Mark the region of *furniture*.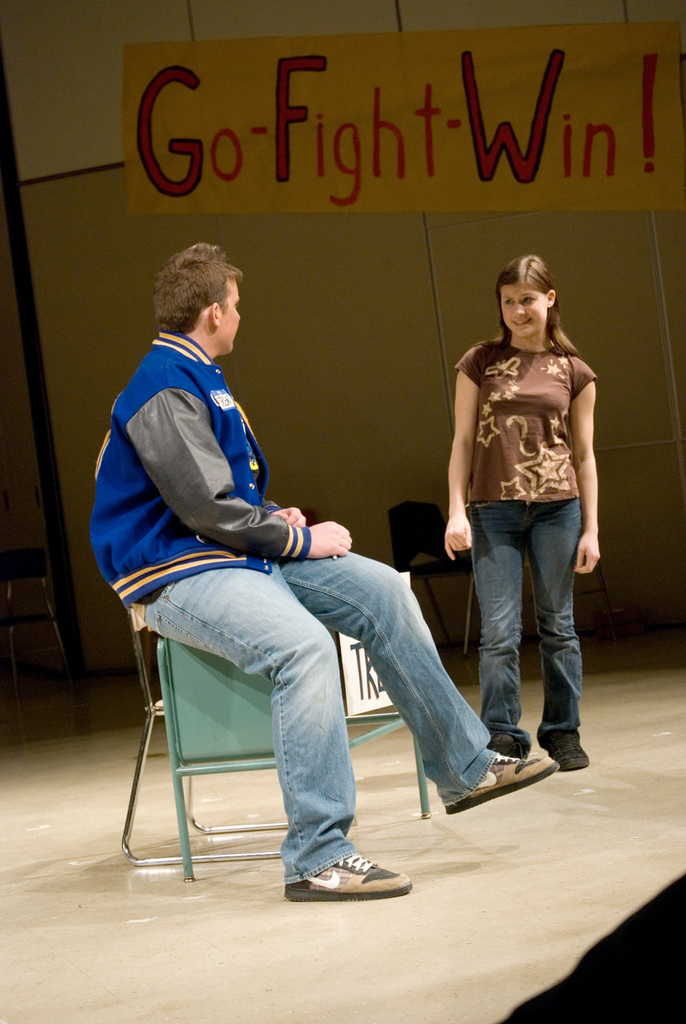
Region: Rect(123, 623, 433, 874).
